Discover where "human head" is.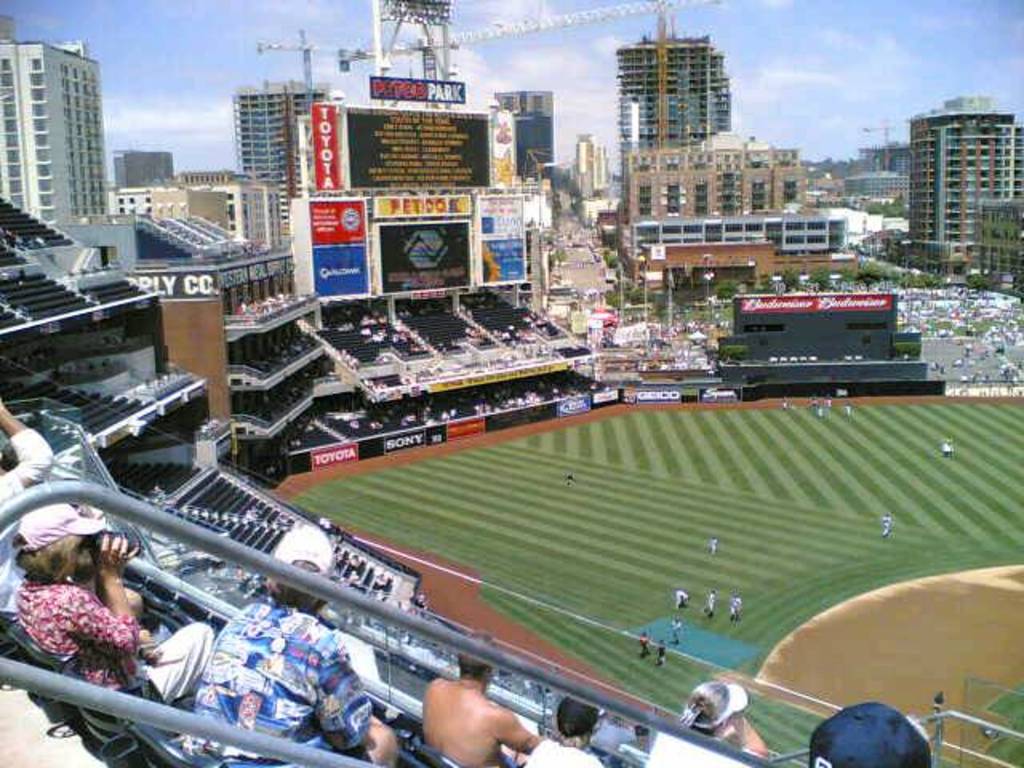
Discovered at [6,504,88,584].
